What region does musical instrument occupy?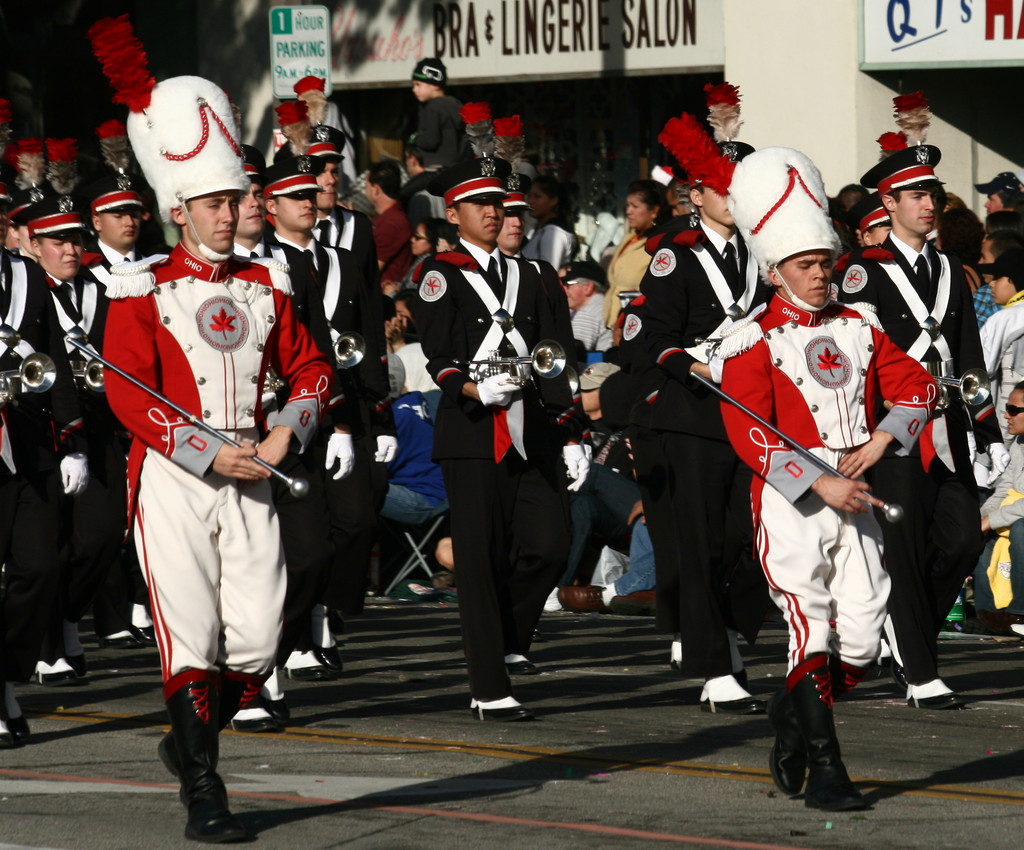
box(915, 354, 993, 418).
